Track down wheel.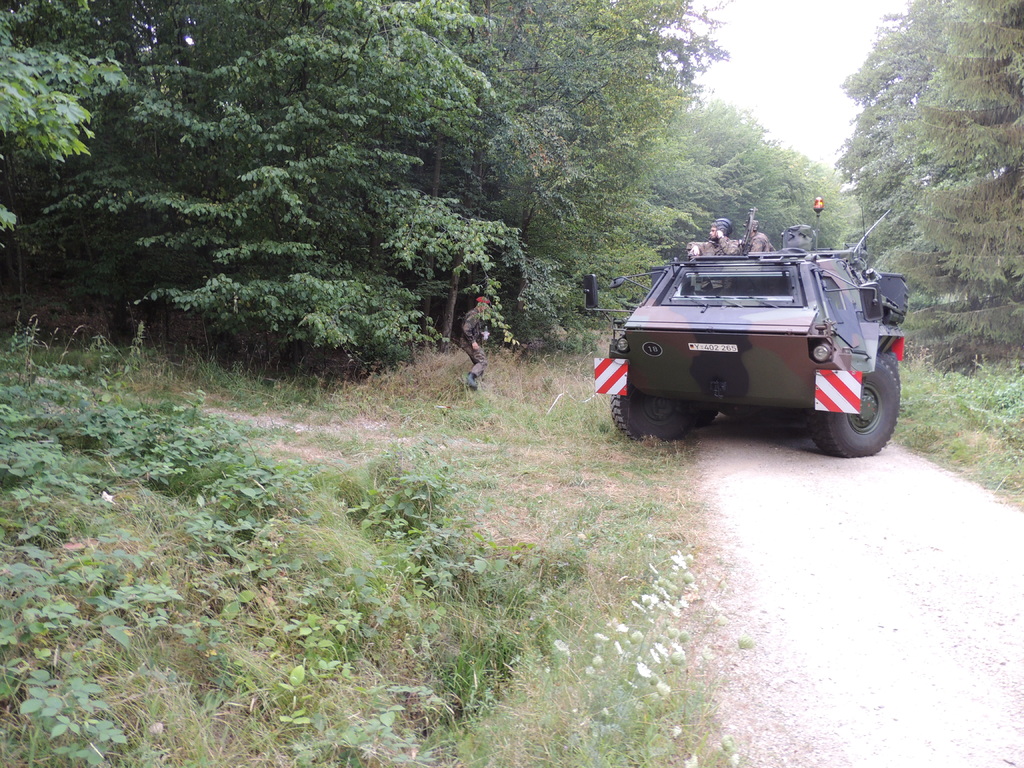
Tracked to rect(610, 387, 692, 441).
